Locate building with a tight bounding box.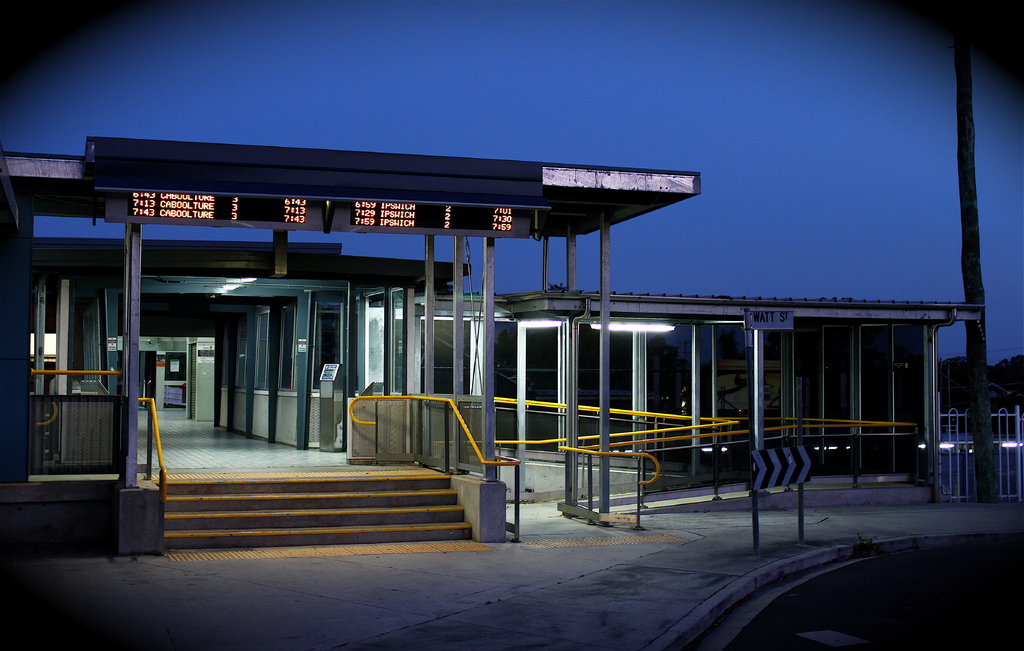
{"x1": 0, "y1": 135, "x2": 984, "y2": 556}.
